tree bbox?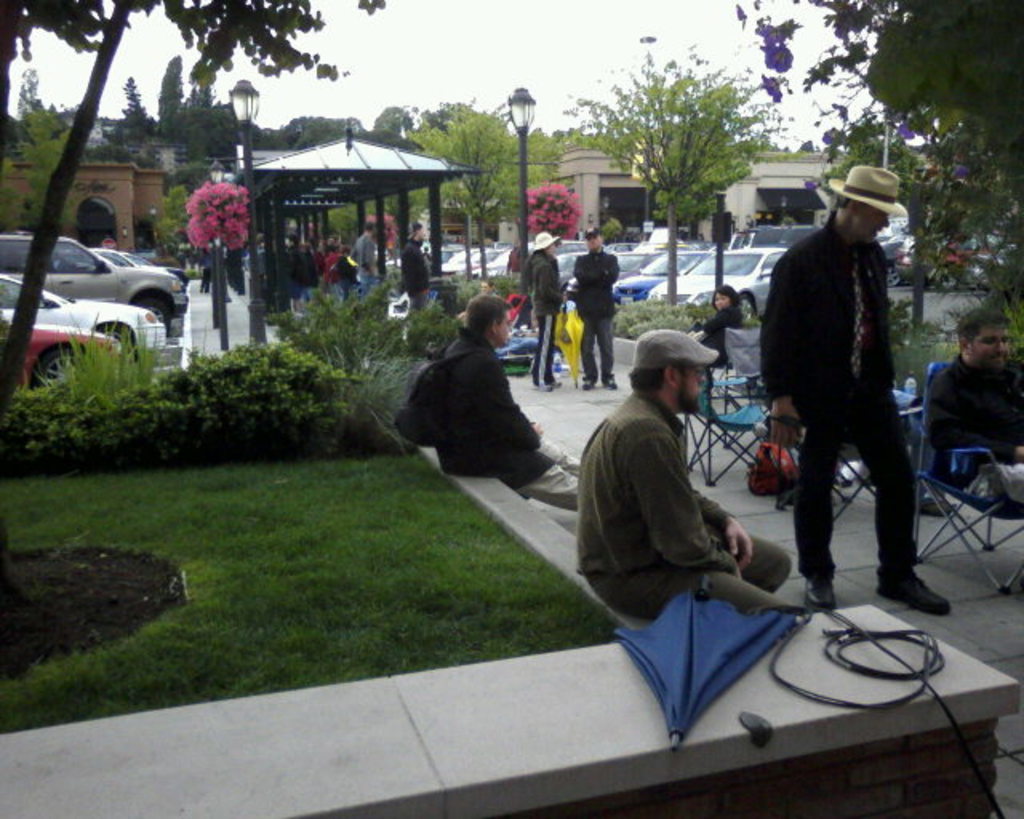
region(792, 139, 816, 154)
